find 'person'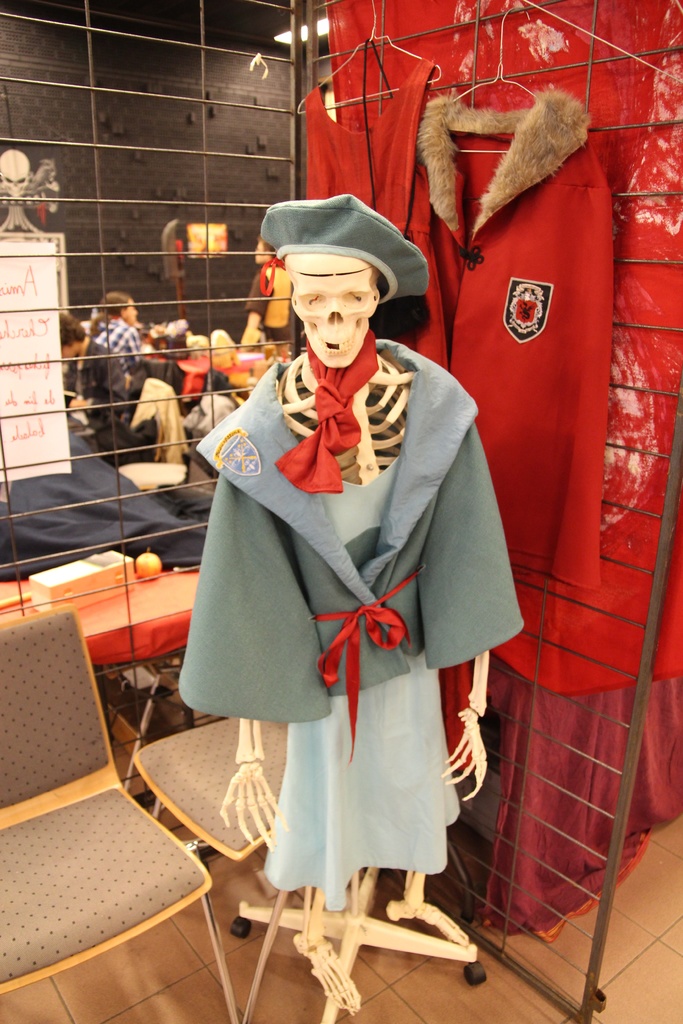
<bbox>83, 287, 142, 367</bbox>
